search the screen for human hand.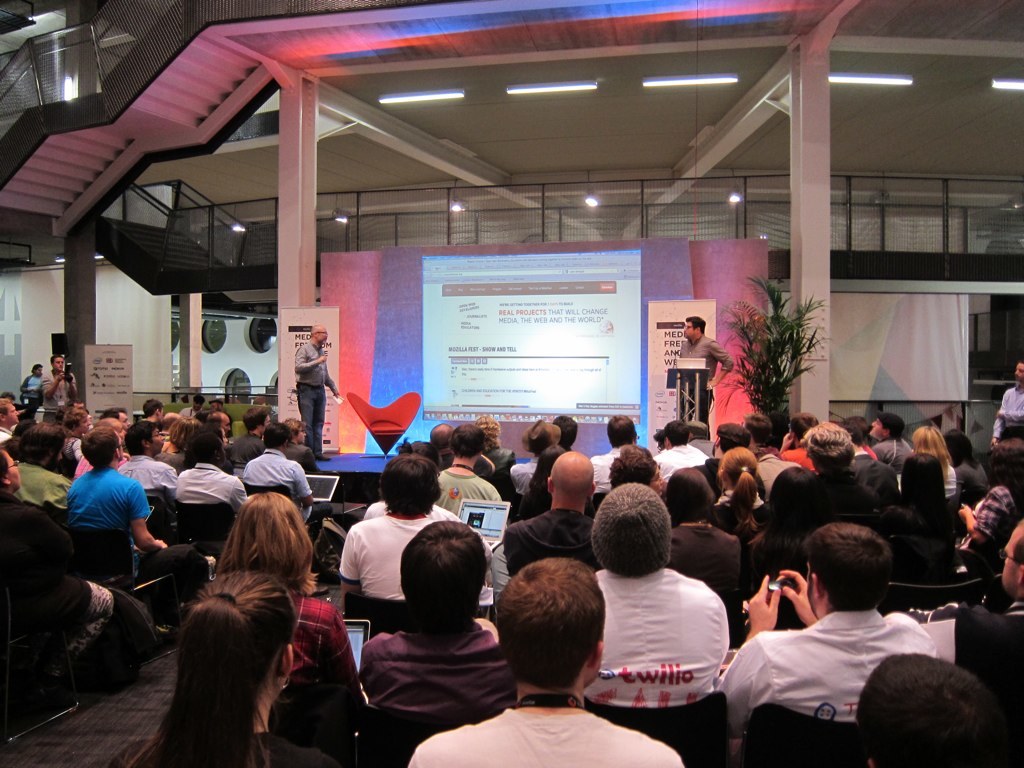
Found at box=[156, 539, 167, 551].
